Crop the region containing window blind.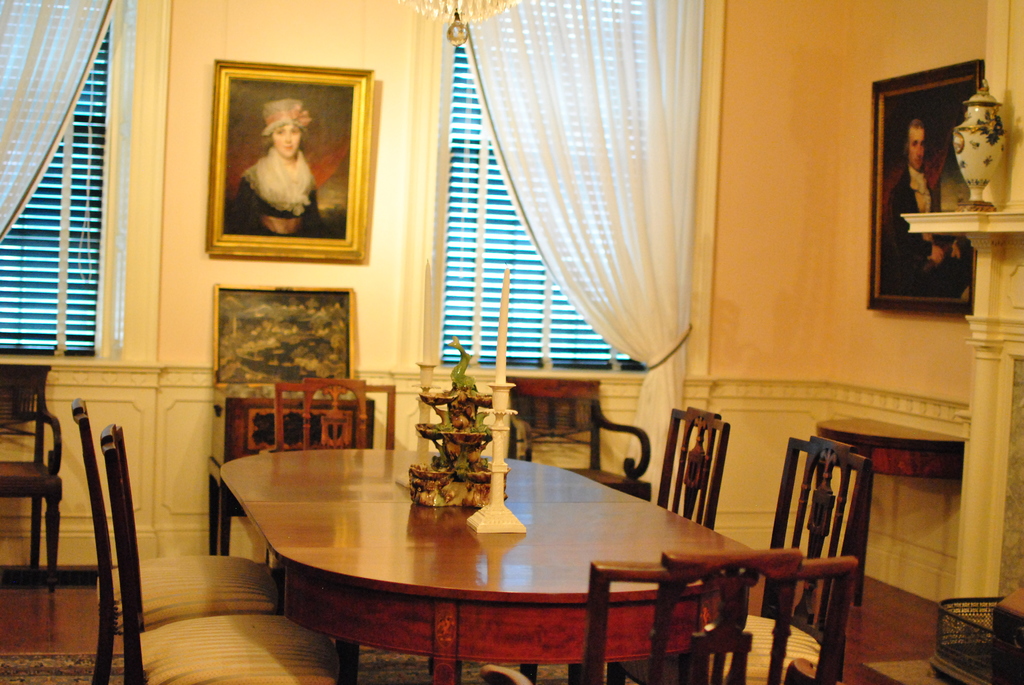
Crop region: box=[435, 0, 698, 368].
